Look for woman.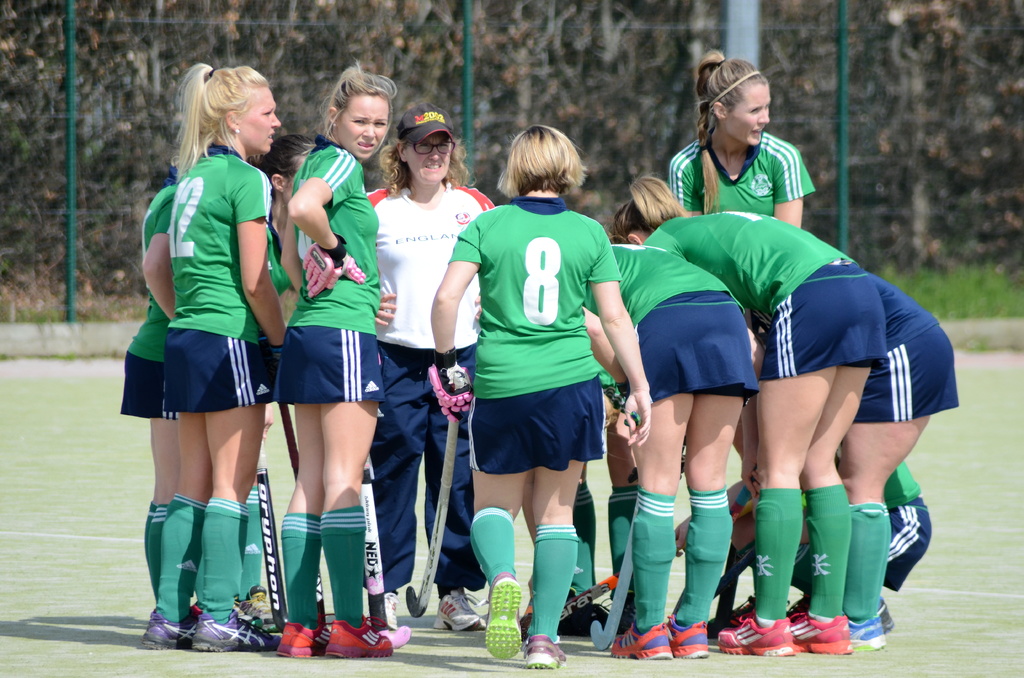
Found: <region>276, 60, 394, 658</region>.
